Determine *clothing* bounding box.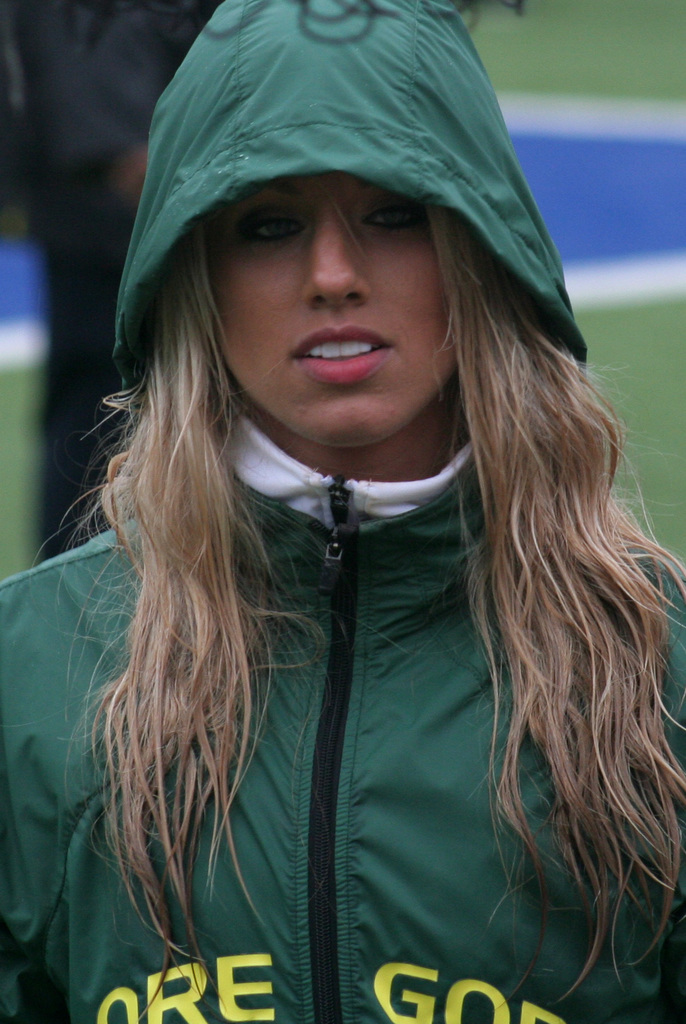
Determined: detection(17, 116, 685, 1004).
